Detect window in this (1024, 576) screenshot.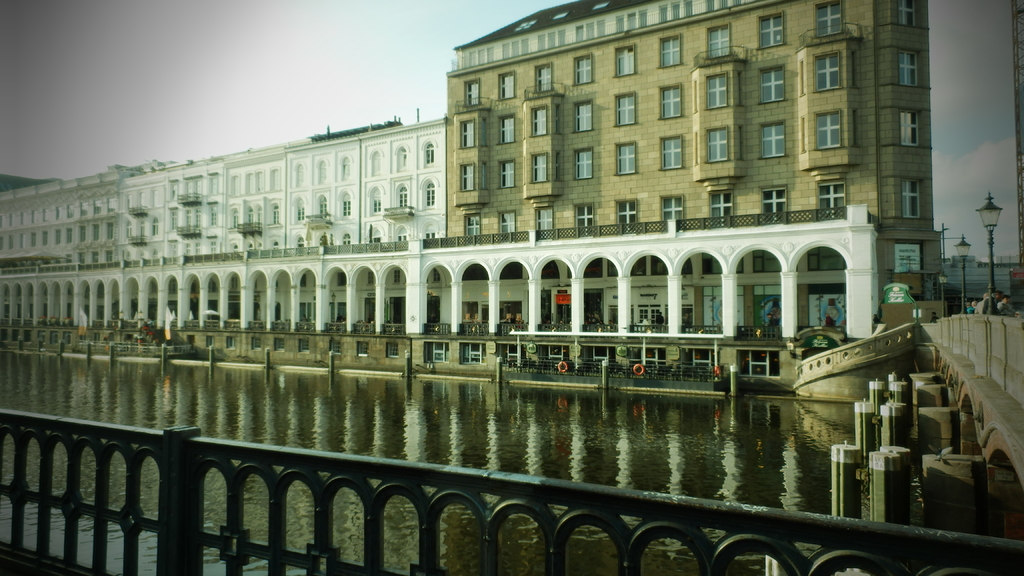
Detection: 495,69,517,97.
